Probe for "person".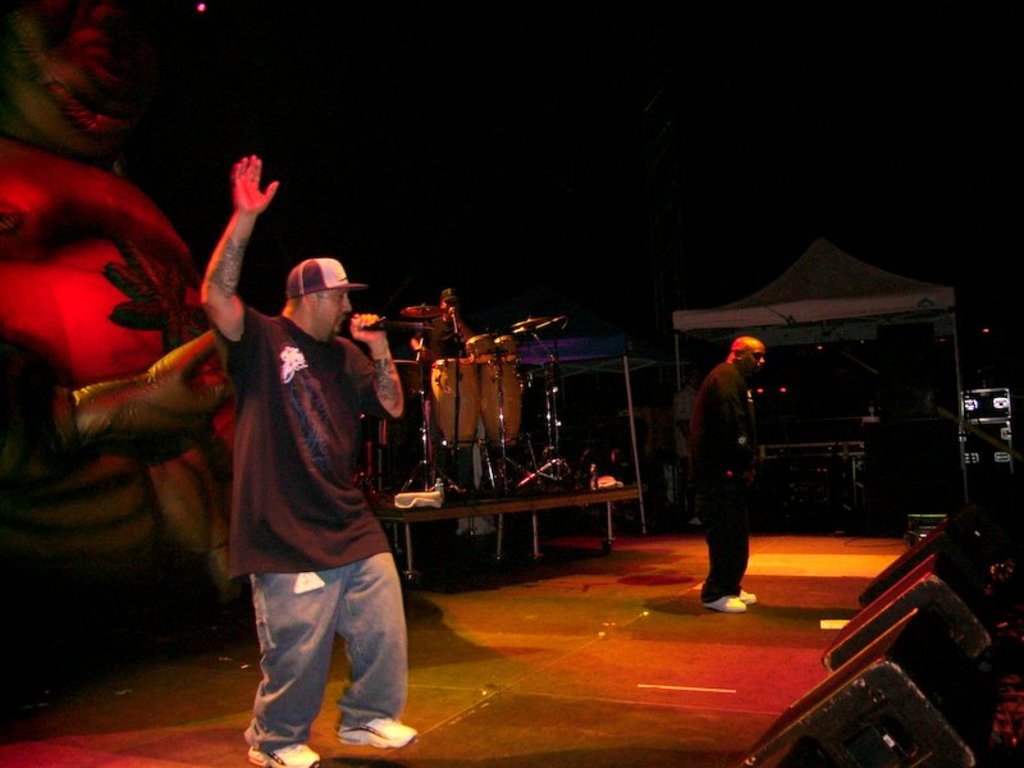
Probe result: [x1=682, y1=324, x2=777, y2=605].
